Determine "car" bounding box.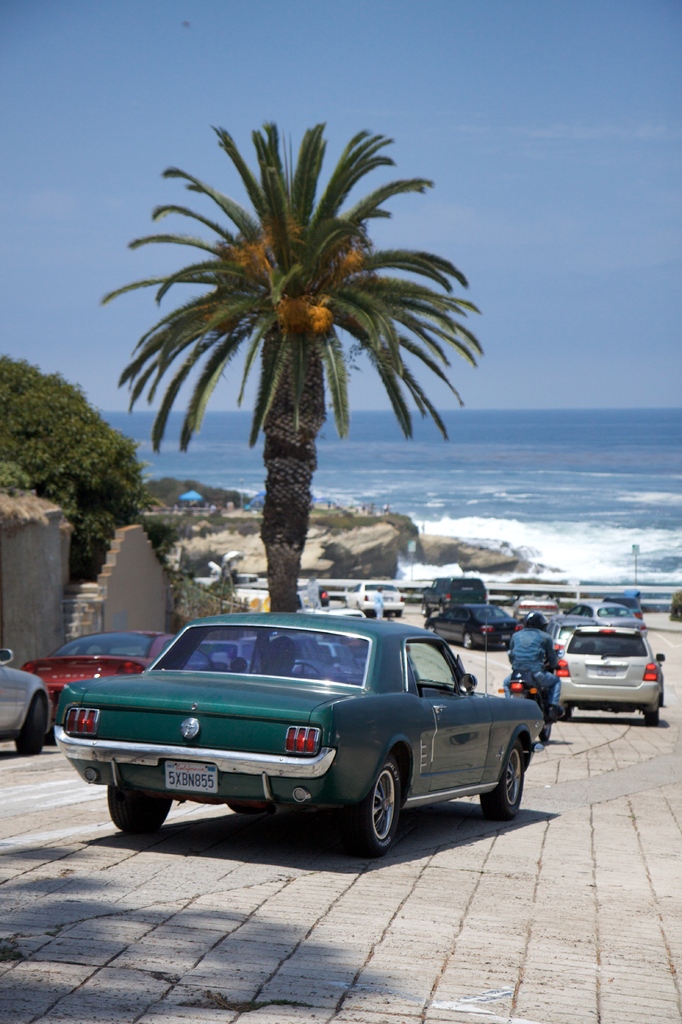
Determined: (24,634,200,695).
